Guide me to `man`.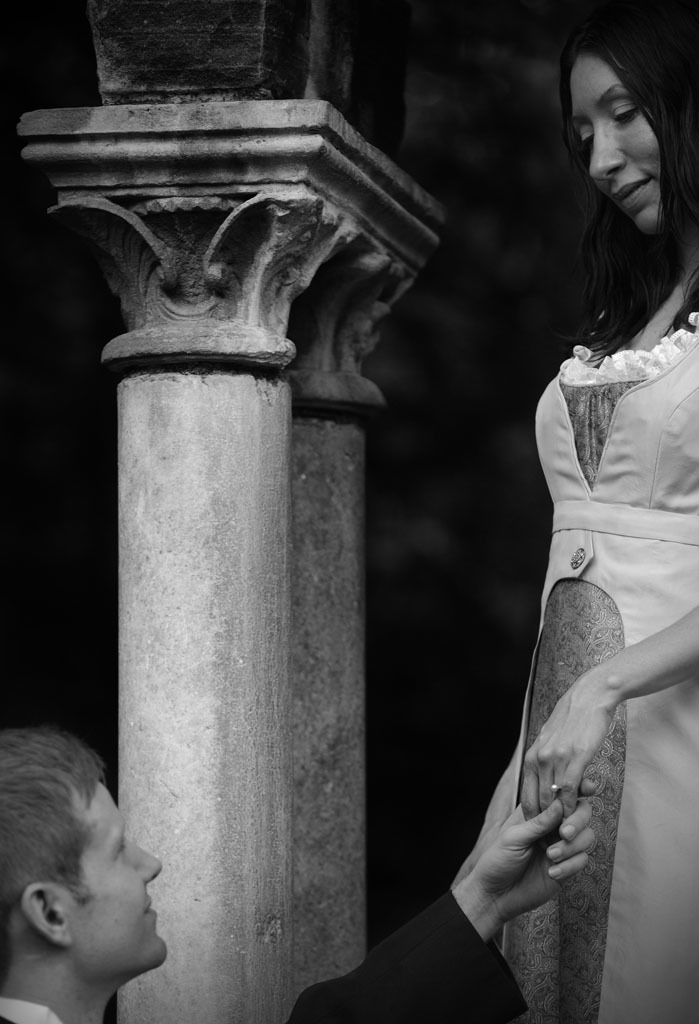
Guidance: 0:725:599:1021.
